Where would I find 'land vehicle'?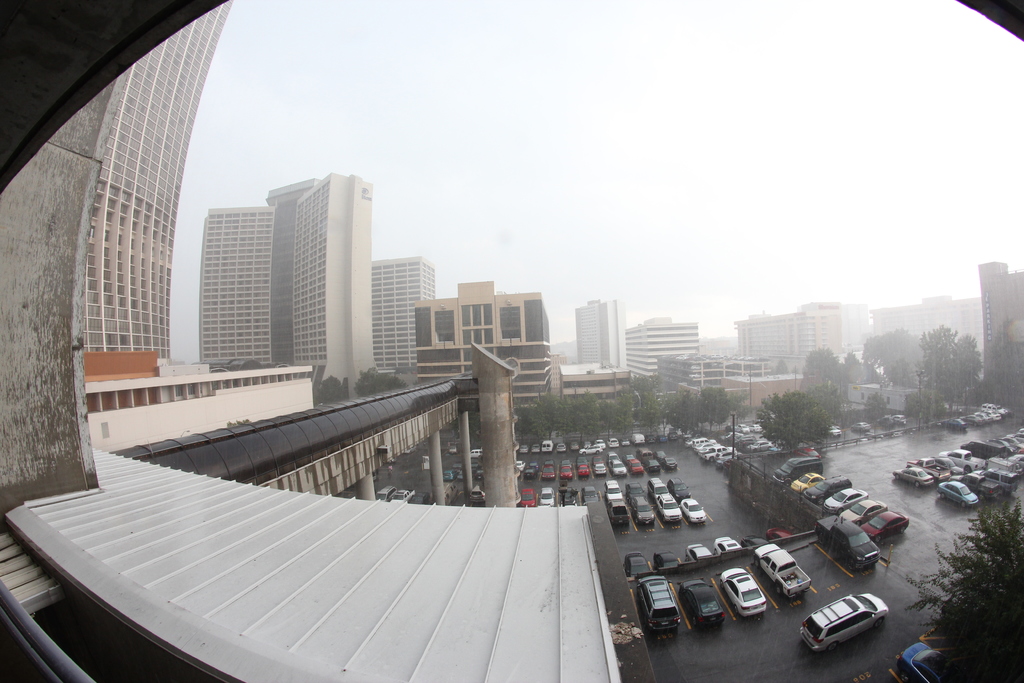
At [left=712, top=534, right=744, bottom=557].
